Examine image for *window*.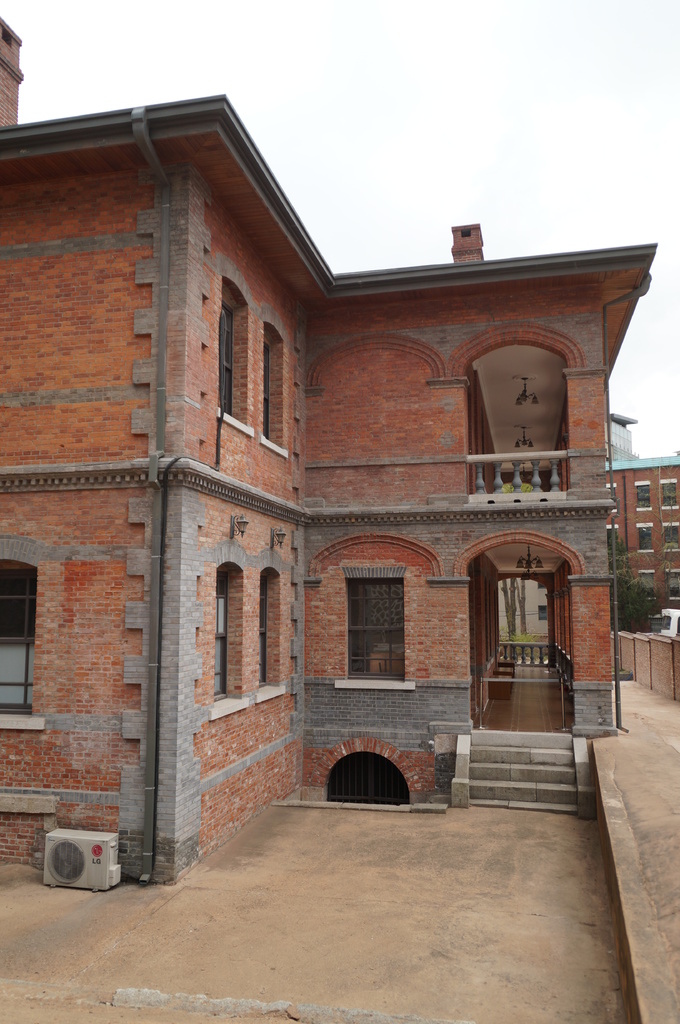
Examination result: bbox=[0, 563, 35, 715].
